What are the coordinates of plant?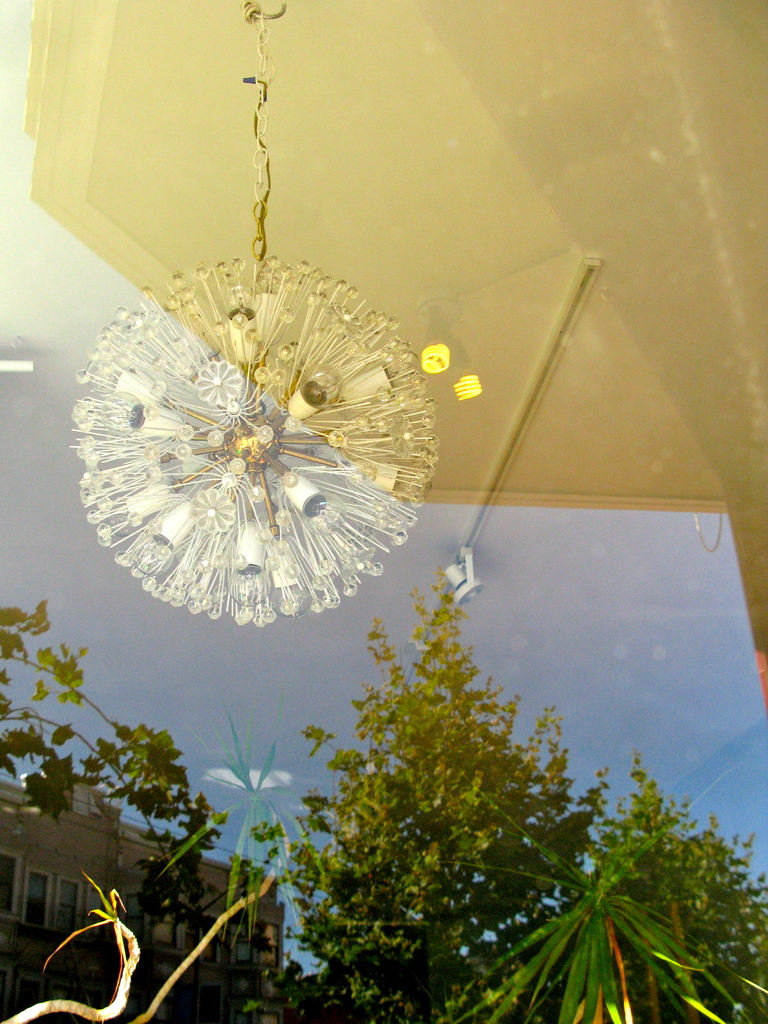
{"left": 444, "top": 781, "right": 763, "bottom": 1023}.
